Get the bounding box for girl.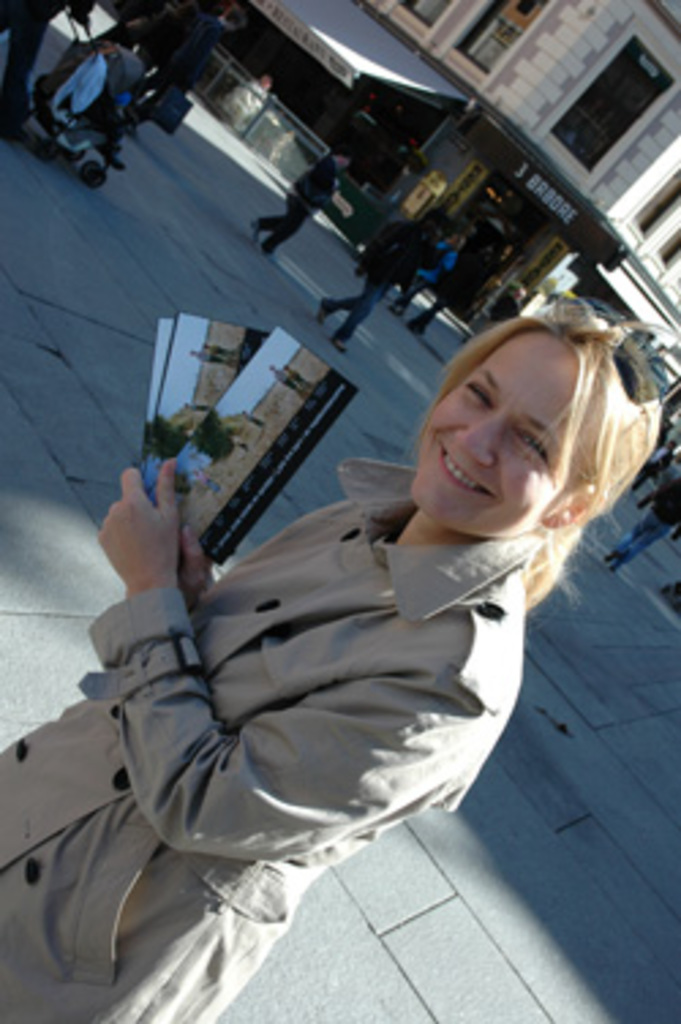
pyautogui.locateOnScreen(0, 294, 659, 1021).
